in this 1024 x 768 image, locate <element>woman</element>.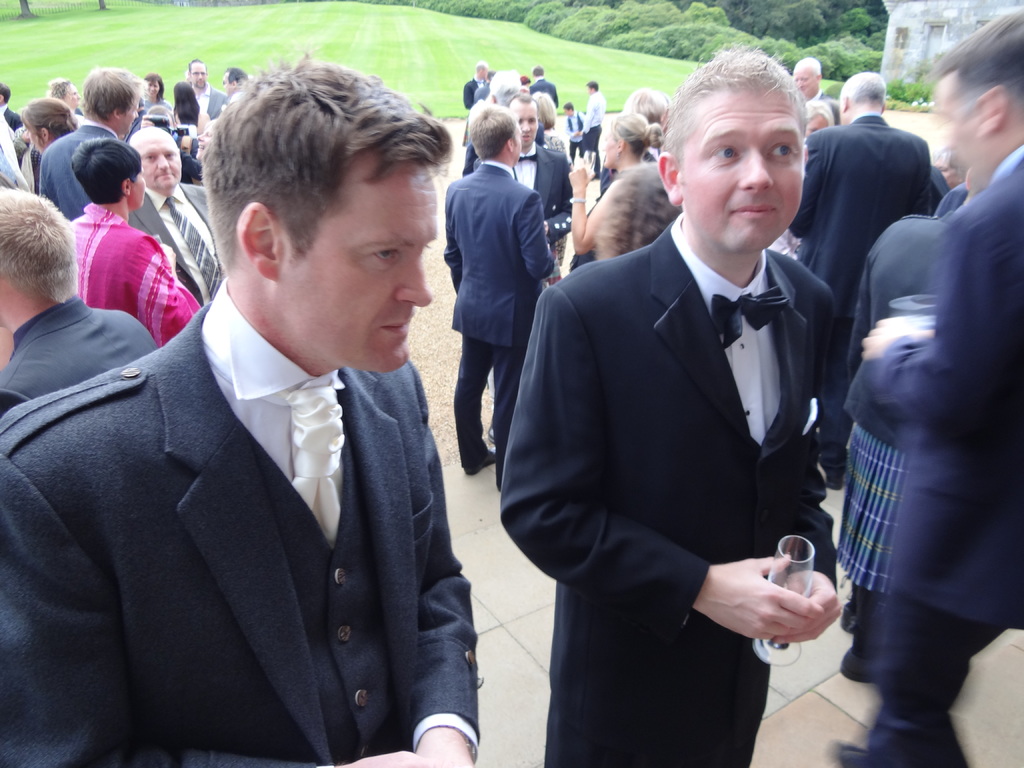
Bounding box: select_region(168, 80, 212, 144).
